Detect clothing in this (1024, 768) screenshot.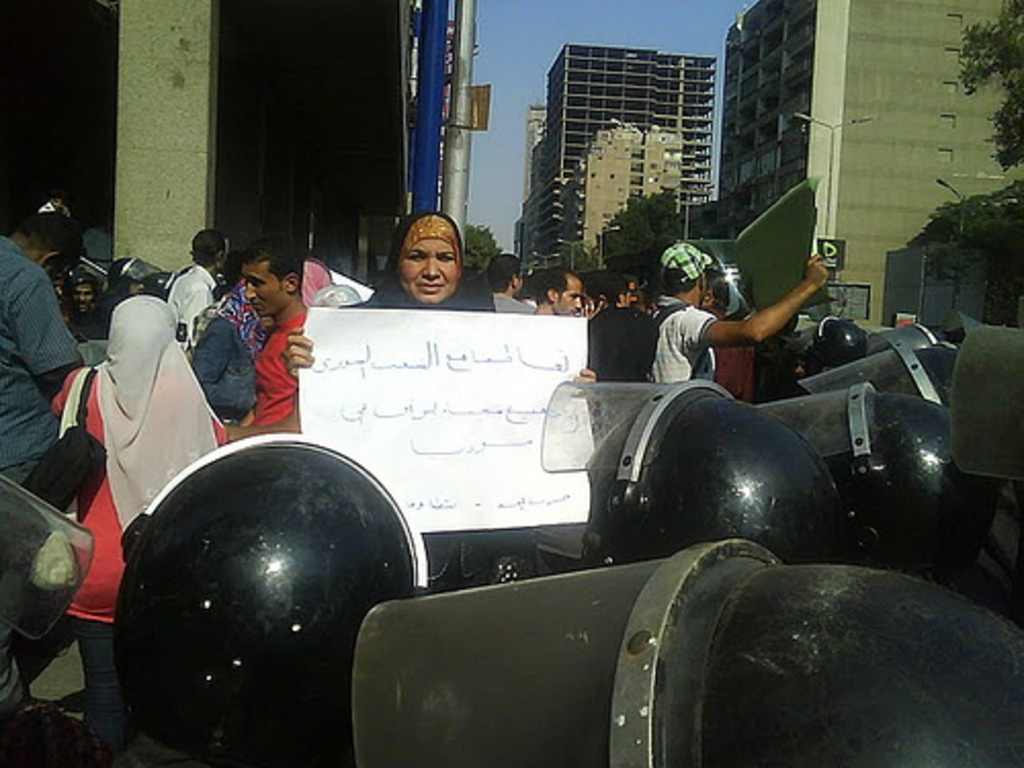
Detection: <bbox>186, 283, 266, 418</bbox>.
